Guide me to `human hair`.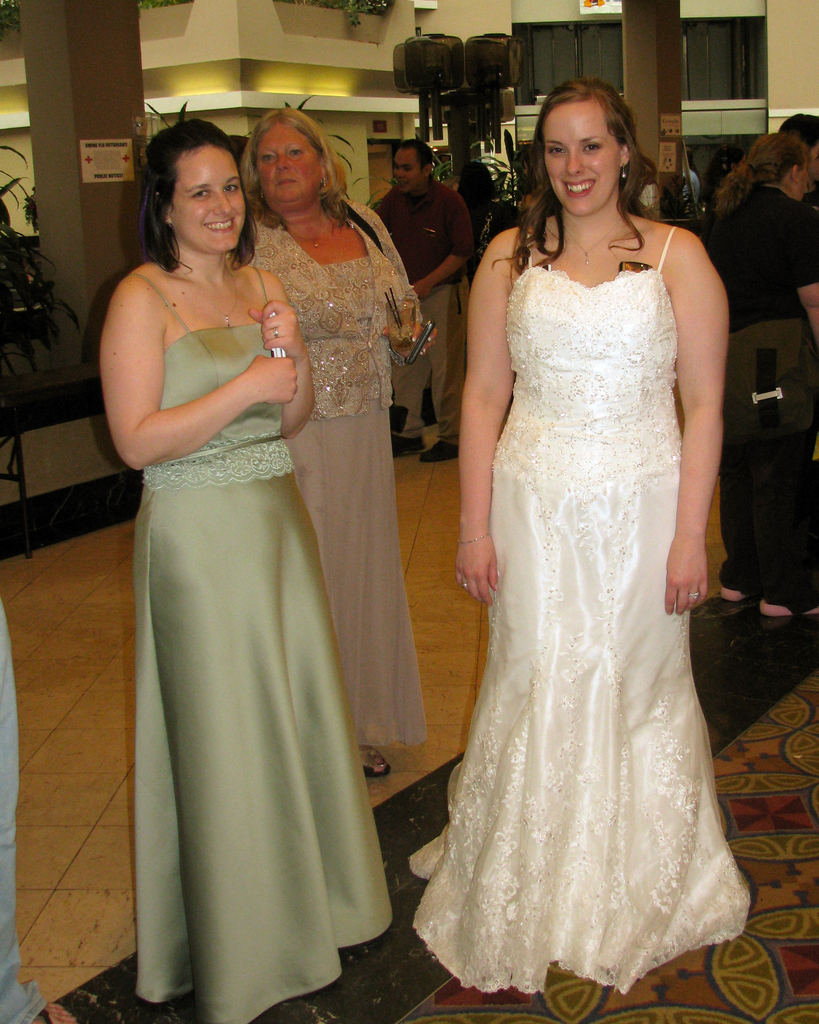
Guidance: {"x1": 134, "y1": 122, "x2": 265, "y2": 279}.
